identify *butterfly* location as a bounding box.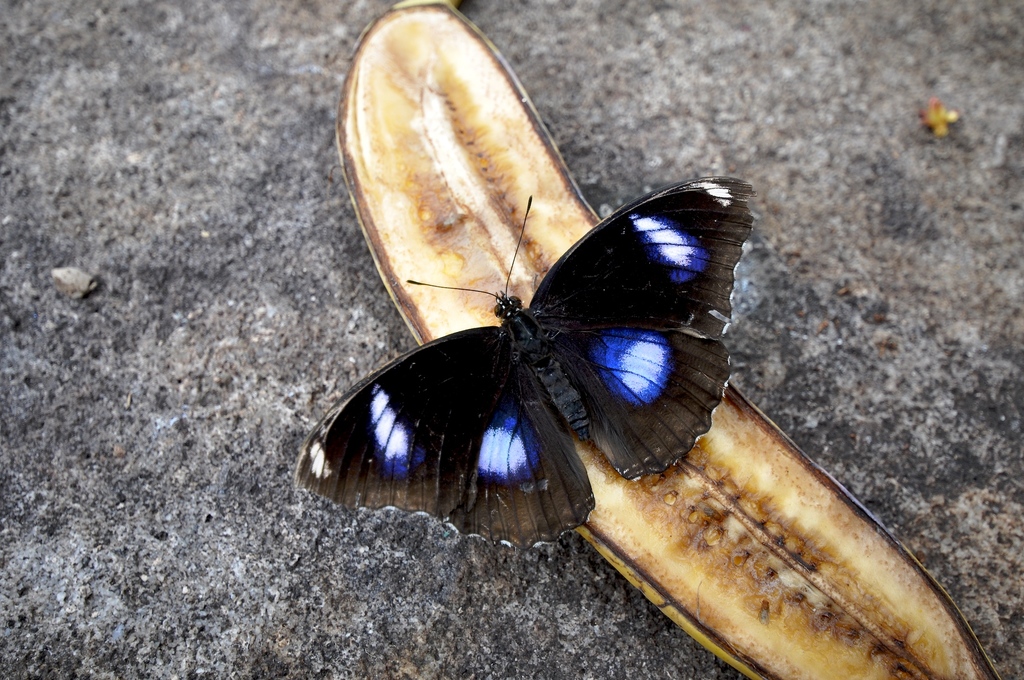
bbox=[326, 137, 736, 584].
